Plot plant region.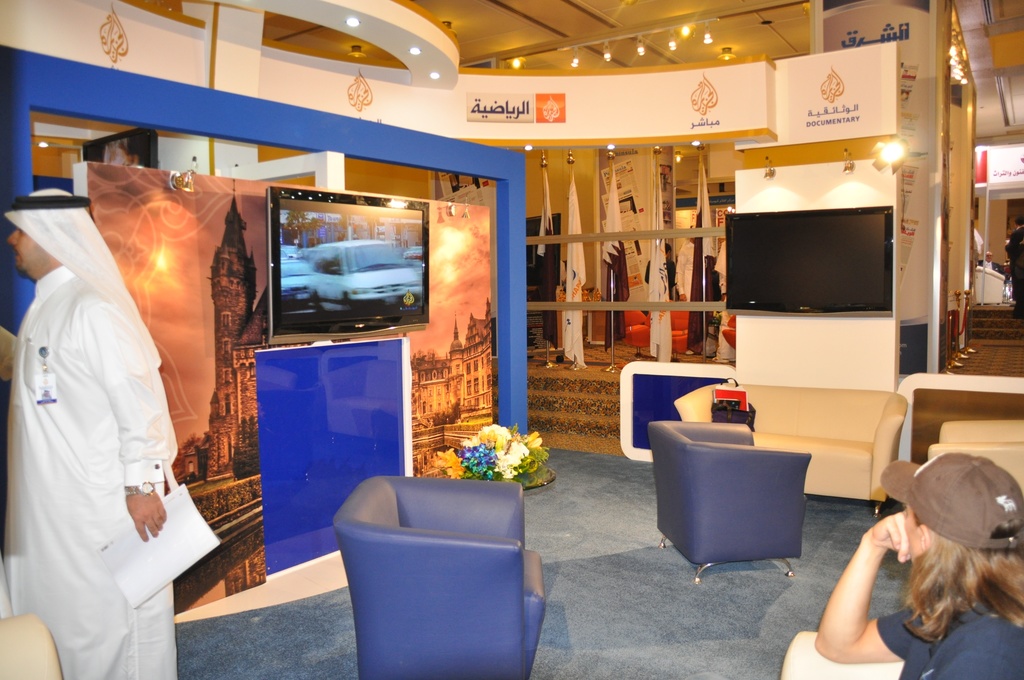
Plotted at left=484, top=409, right=556, bottom=474.
